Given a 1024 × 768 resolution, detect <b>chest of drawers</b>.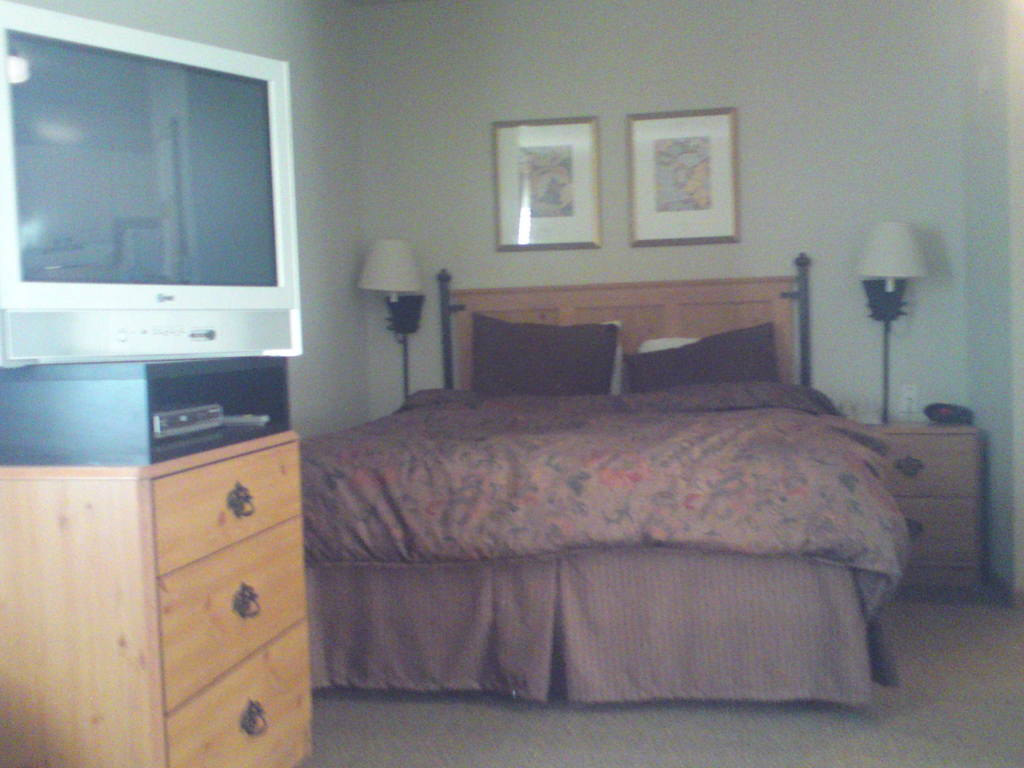
3/429/314/767.
